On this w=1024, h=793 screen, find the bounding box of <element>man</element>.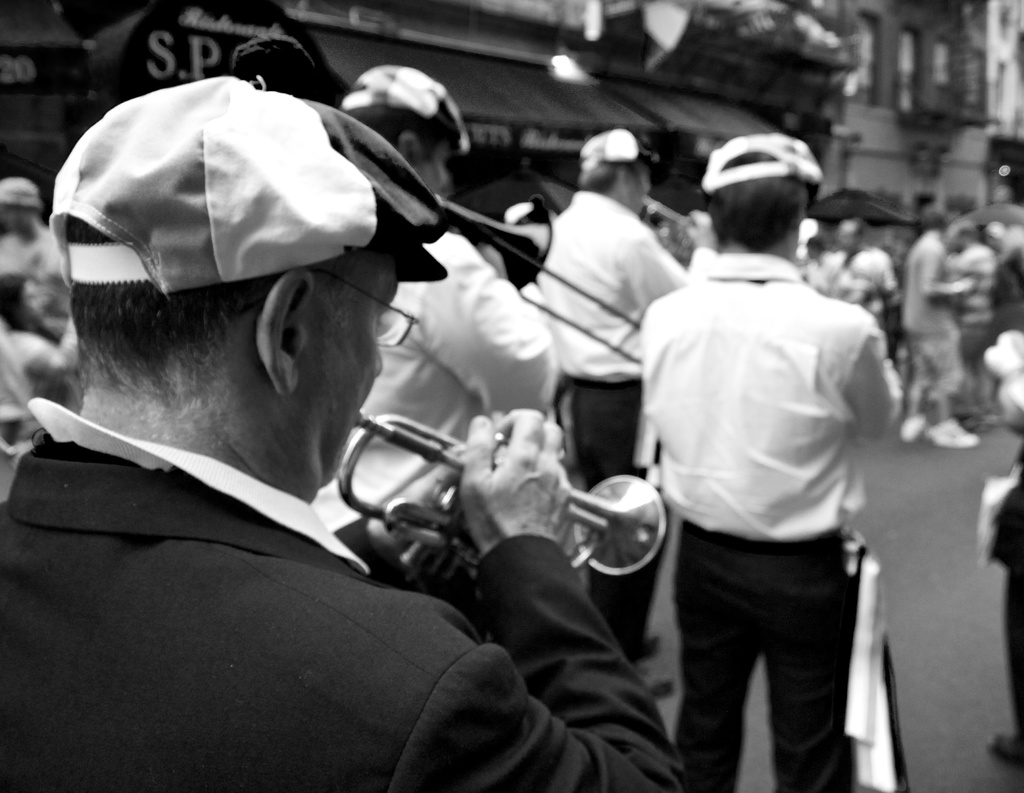
Bounding box: crop(0, 174, 58, 316).
